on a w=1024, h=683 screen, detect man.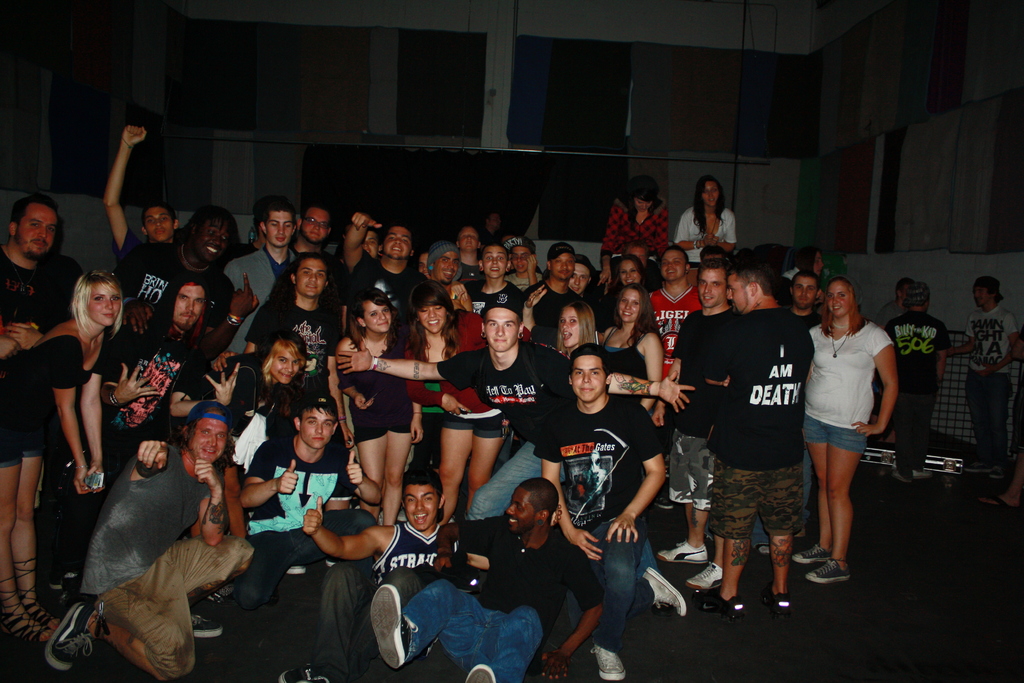
527, 233, 588, 299.
